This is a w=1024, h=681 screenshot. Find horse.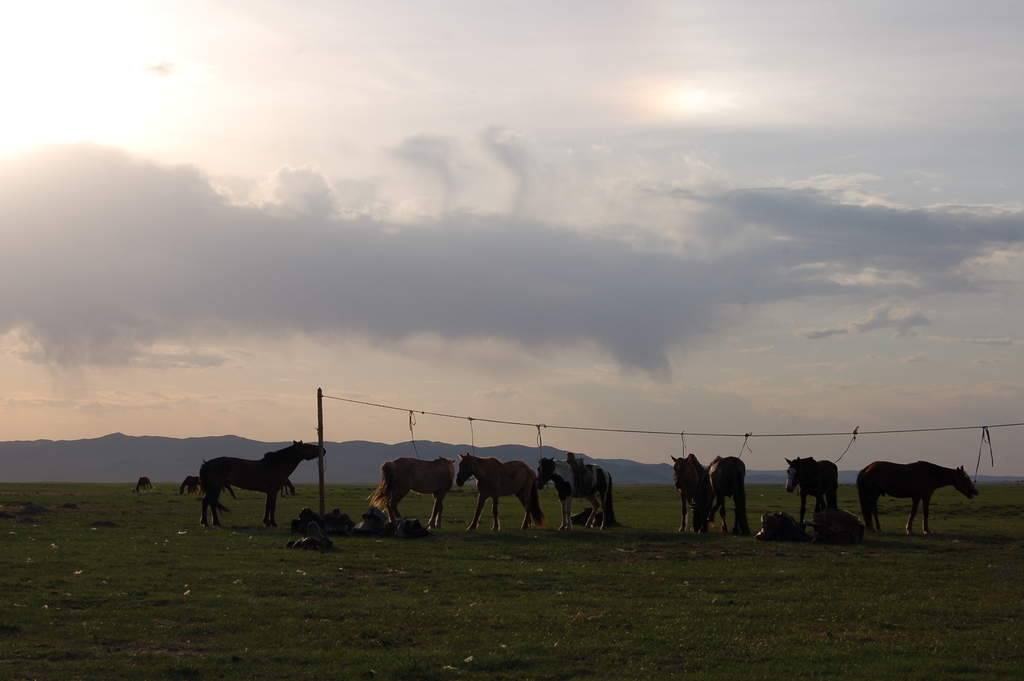
Bounding box: <region>535, 451, 616, 532</region>.
